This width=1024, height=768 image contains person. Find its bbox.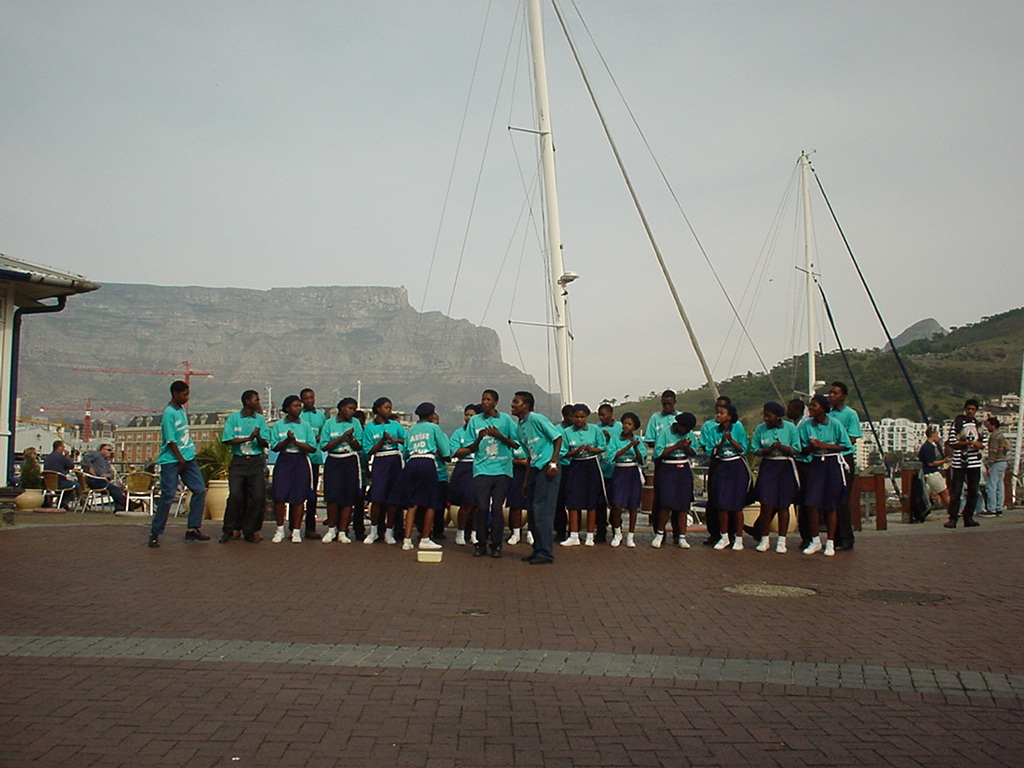
bbox=[37, 435, 75, 505].
